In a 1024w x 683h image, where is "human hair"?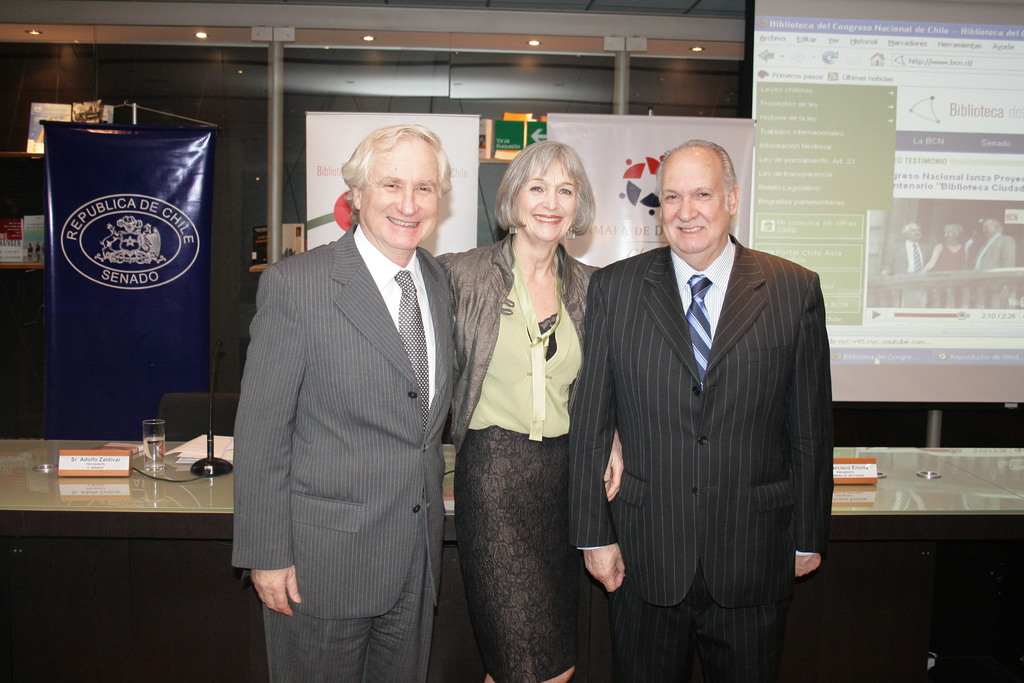
<box>492,142,591,238</box>.
